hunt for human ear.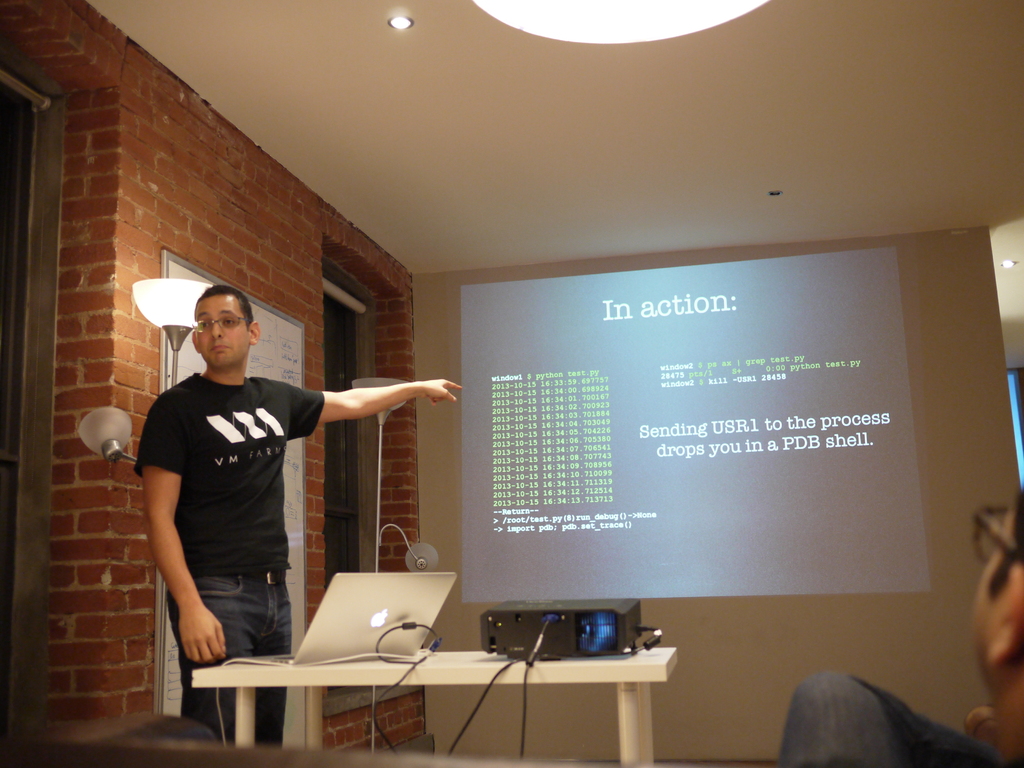
Hunted down at <bbox>989, 563, 1023, 664</bbox>.
